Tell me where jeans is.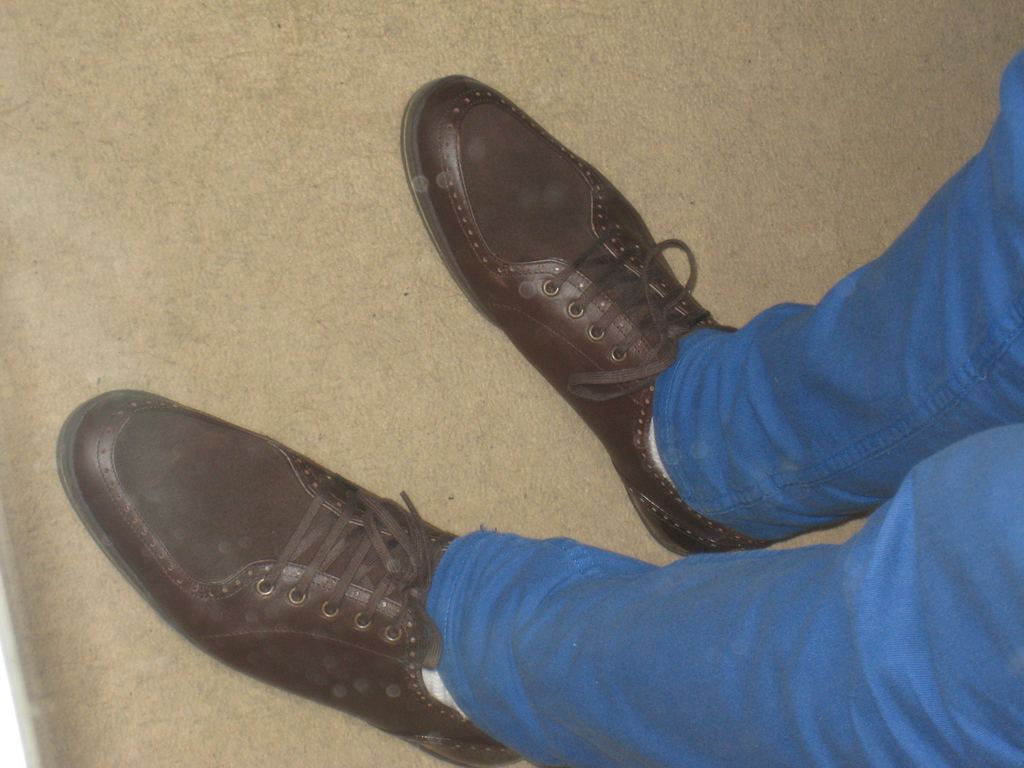
jeans is at bbox=(421, 59, 1023, 767).
